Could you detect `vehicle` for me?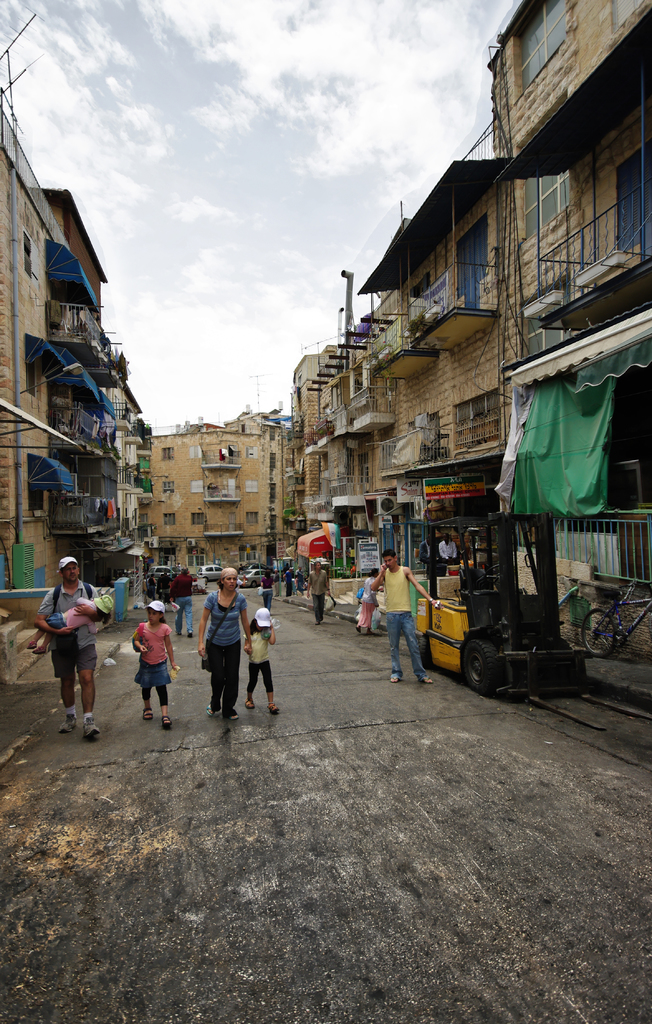
Detection result: locate(238, 569, 267, 589).
